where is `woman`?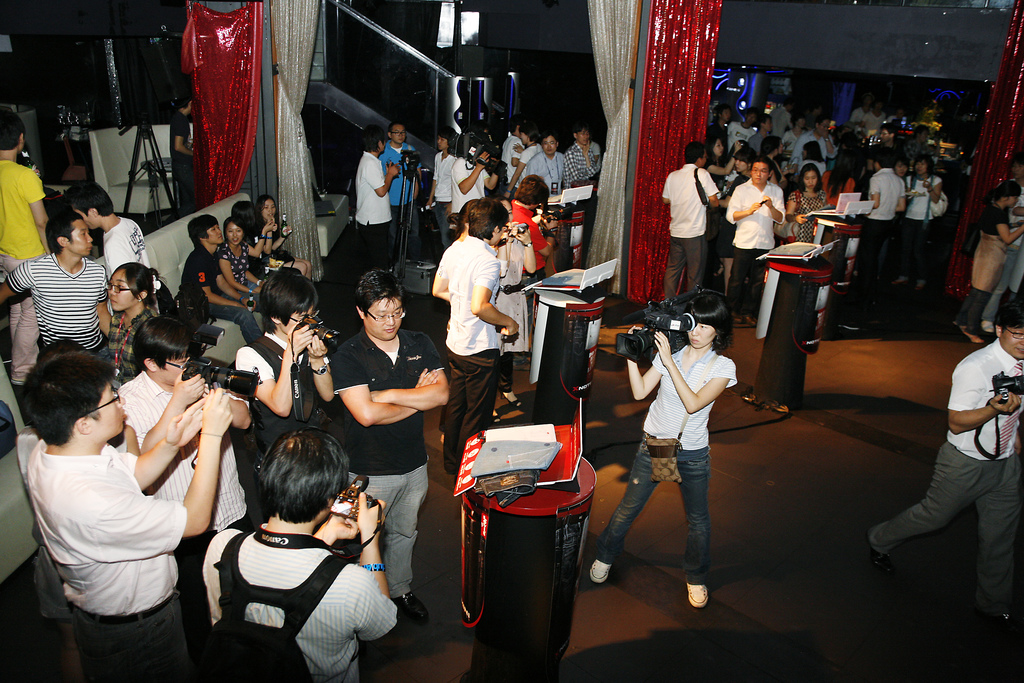
[x1=707, y1=130, x2=746, y2=265].
